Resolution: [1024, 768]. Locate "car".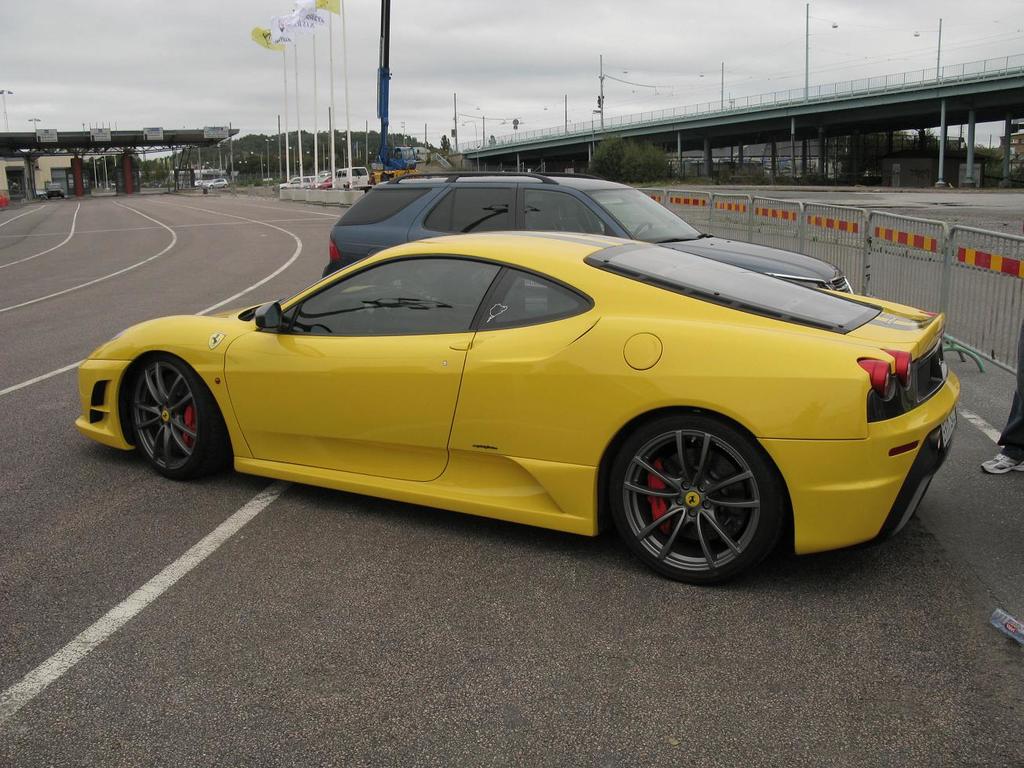
<bbox>321, 168, 858, 298</bbox>.
